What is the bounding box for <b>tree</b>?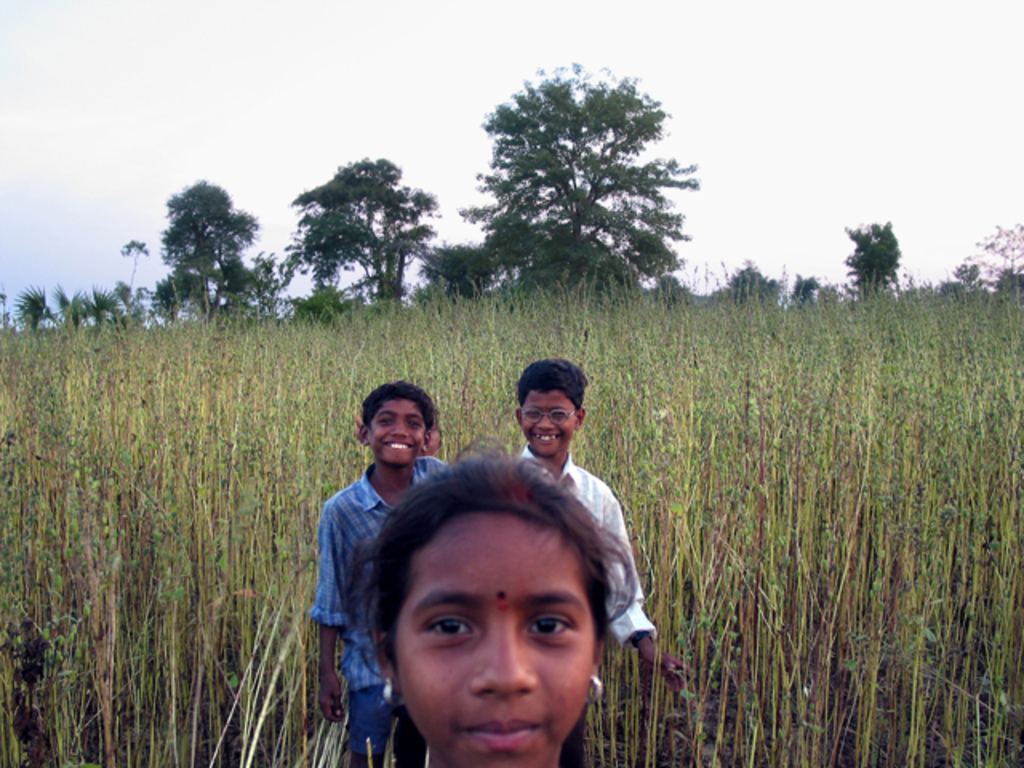
BBox(3, 282, 56, 333).
